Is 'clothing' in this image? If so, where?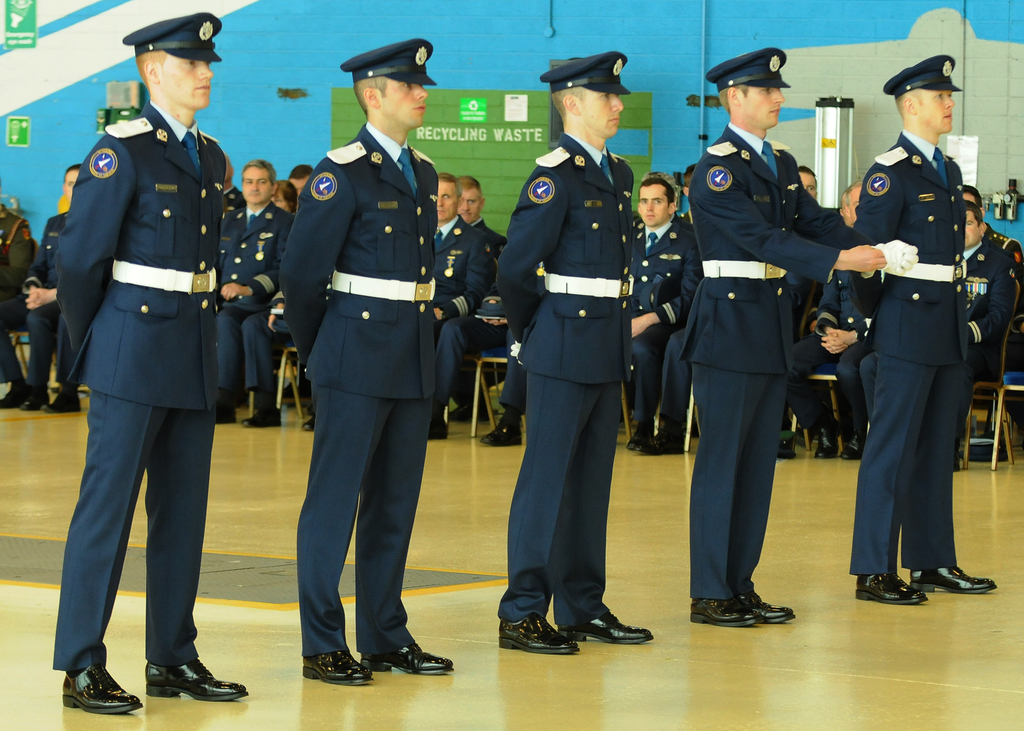
Yes, at BBox(271, 124, 451, 651).
